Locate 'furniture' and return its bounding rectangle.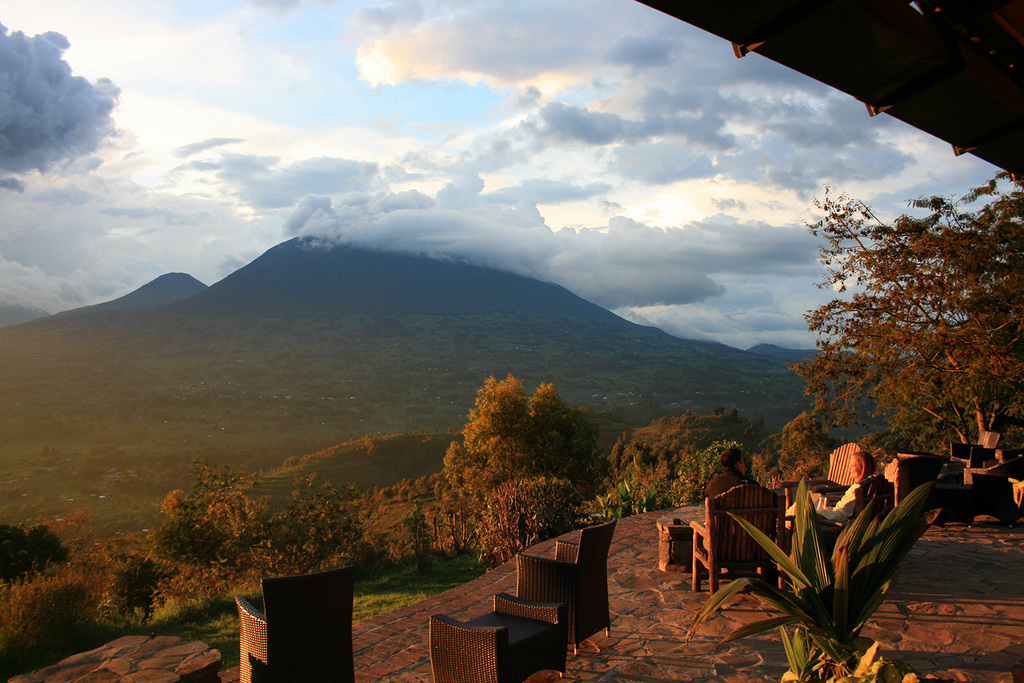
{"x1": 658, "y1": 514, "x2": 698, "y2": 566}.
